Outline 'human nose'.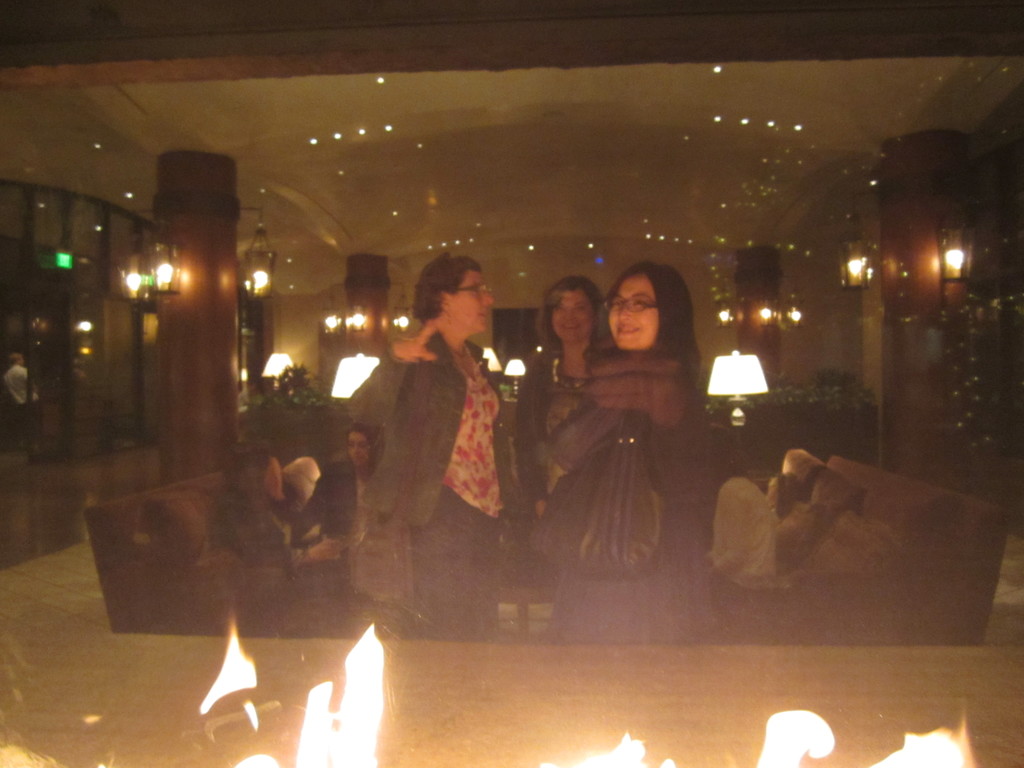
Outline: box=[482, 292, 492, 307].
